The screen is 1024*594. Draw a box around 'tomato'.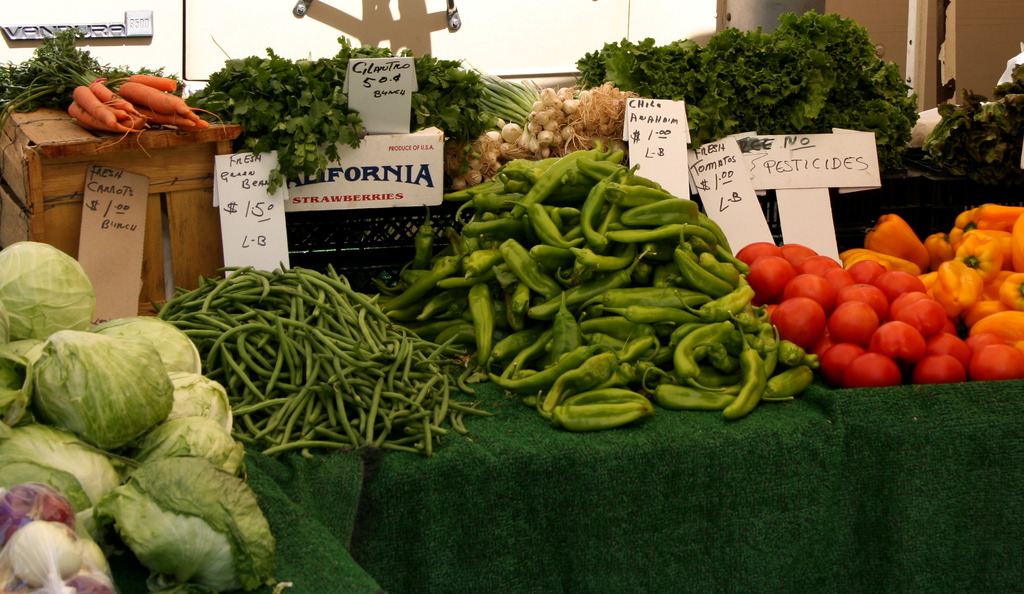
crop(866, 323, 928, 371).
